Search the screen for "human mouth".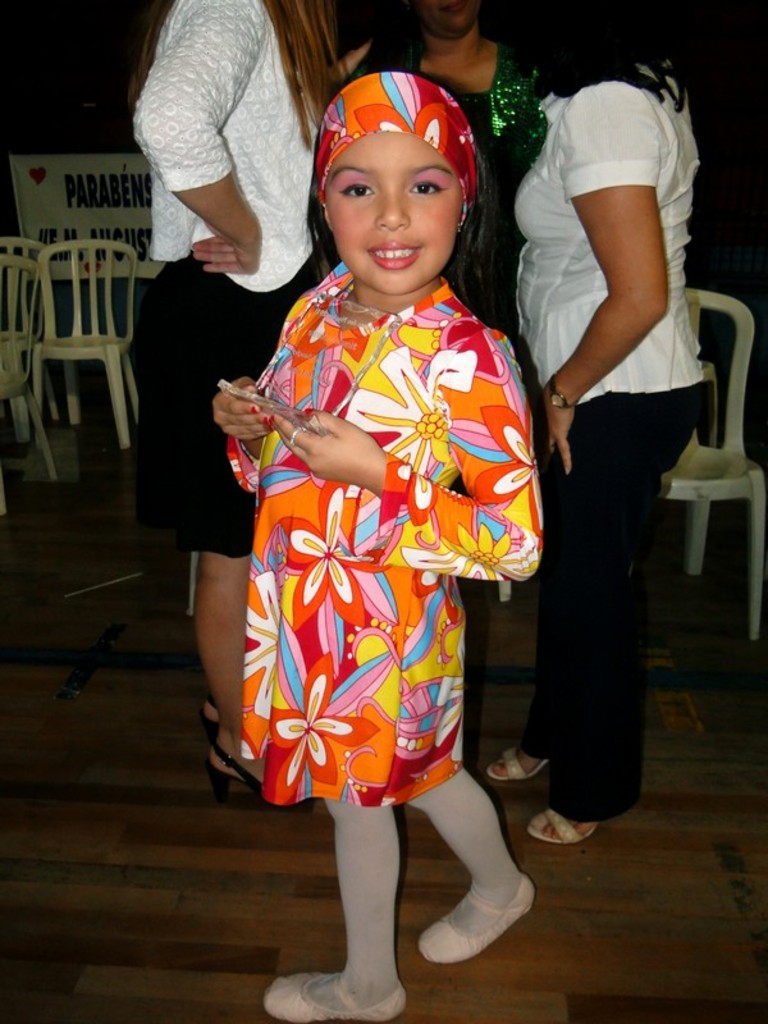
Found at select_region(365, 241, 419, 265).
